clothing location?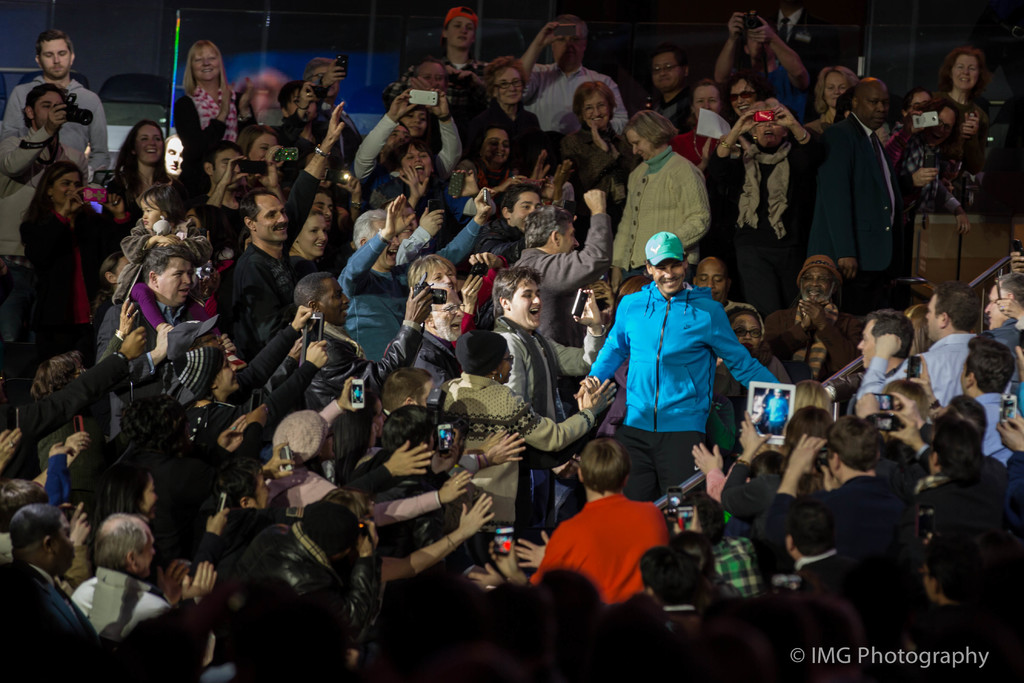
[left=905, top=109, right=982, bottom=213]
